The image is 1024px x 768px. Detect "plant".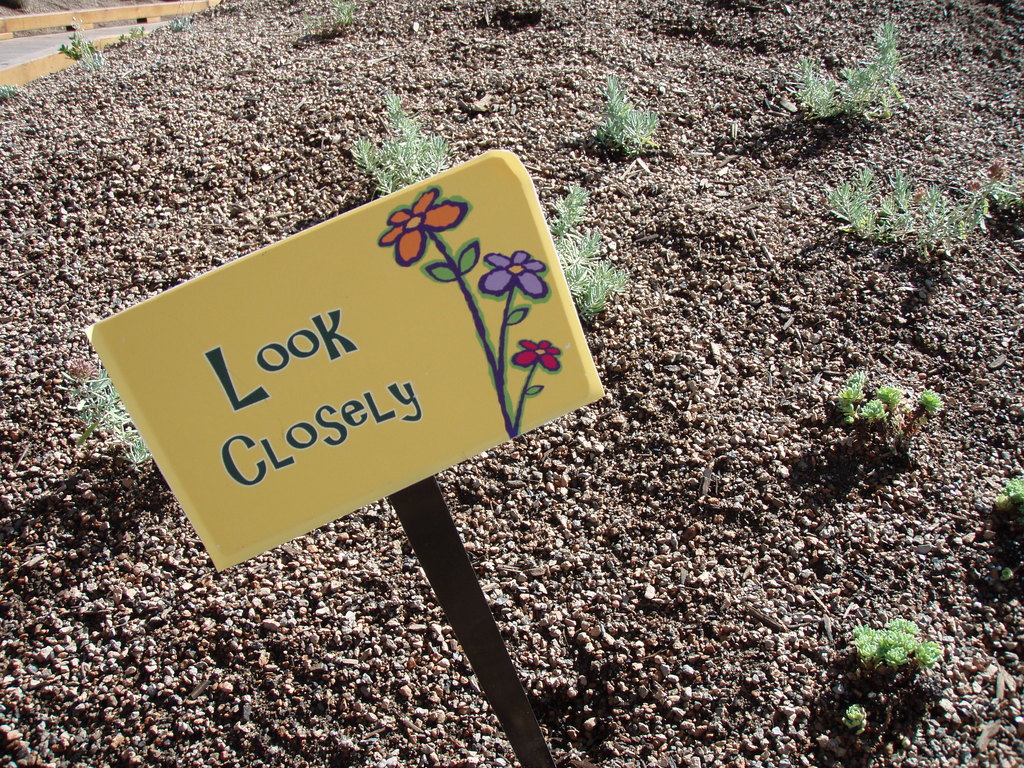
Detection: x1=982 y1=167 x2=1019 y2=233.
